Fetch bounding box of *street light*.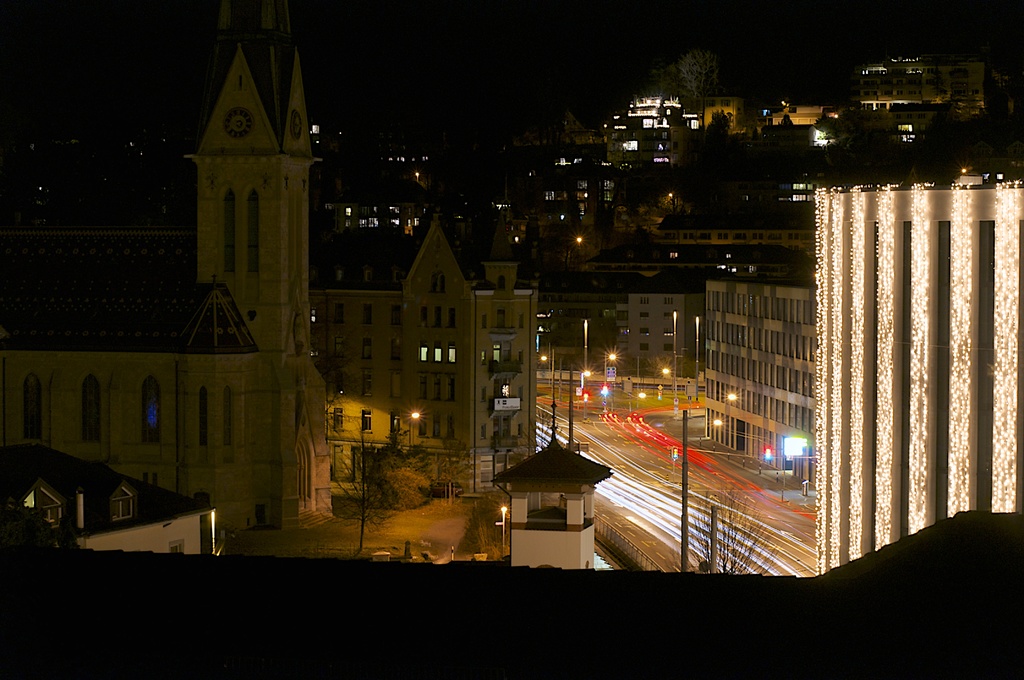
Bbox: detection(409, 408, 426, 449).
